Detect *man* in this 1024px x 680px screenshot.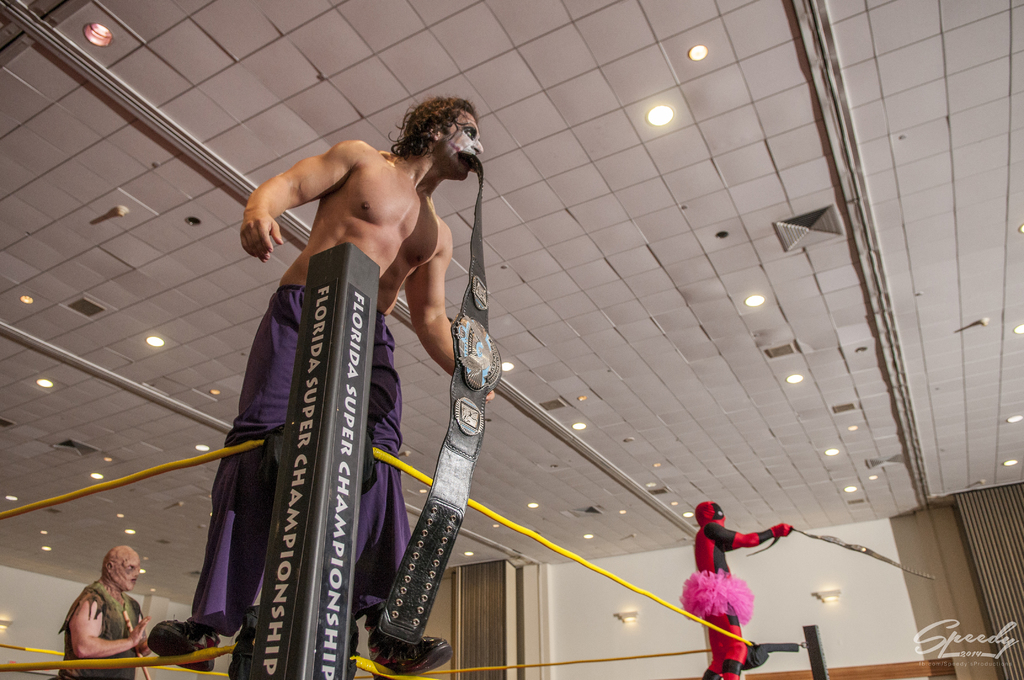
Detection: bbox=(148, 101, 491, 678).
